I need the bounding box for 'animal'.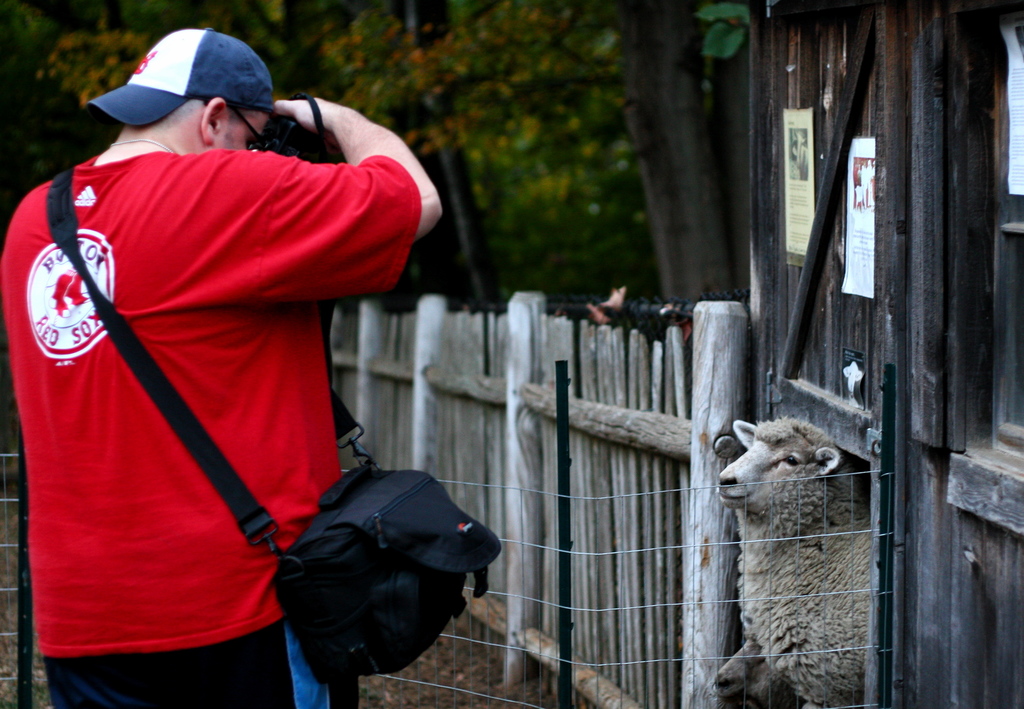
Here it is: detection(714, 412, 874, 708).
